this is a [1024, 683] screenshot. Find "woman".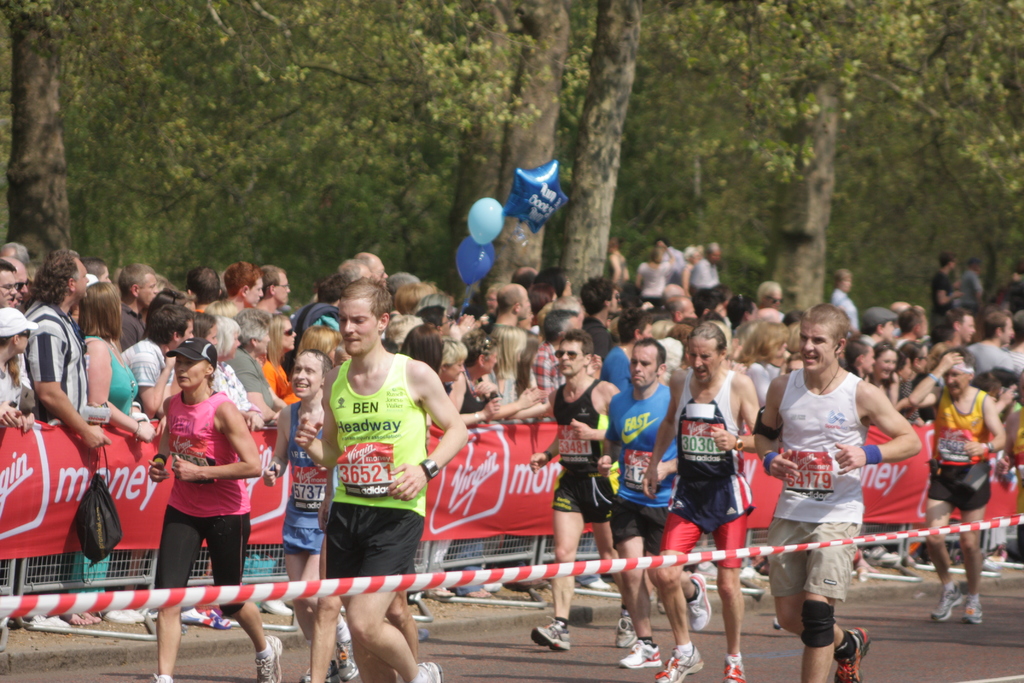
Bounding box: box=[481, 320, 547, 427].
